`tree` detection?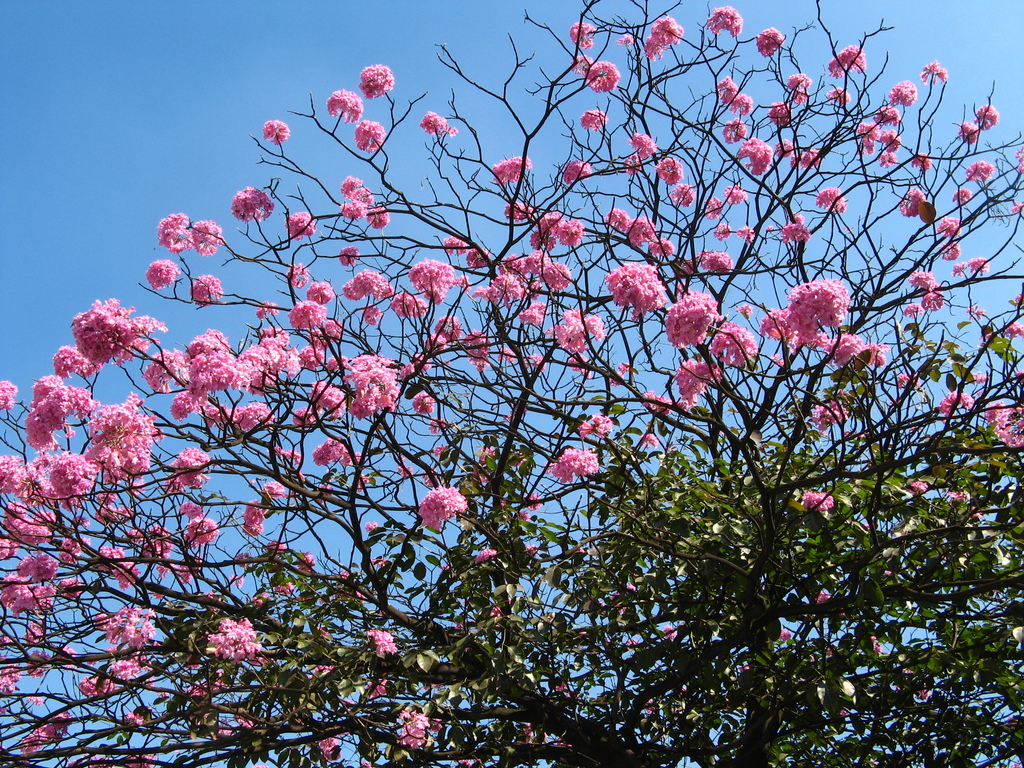
40, 0, 972, 767
